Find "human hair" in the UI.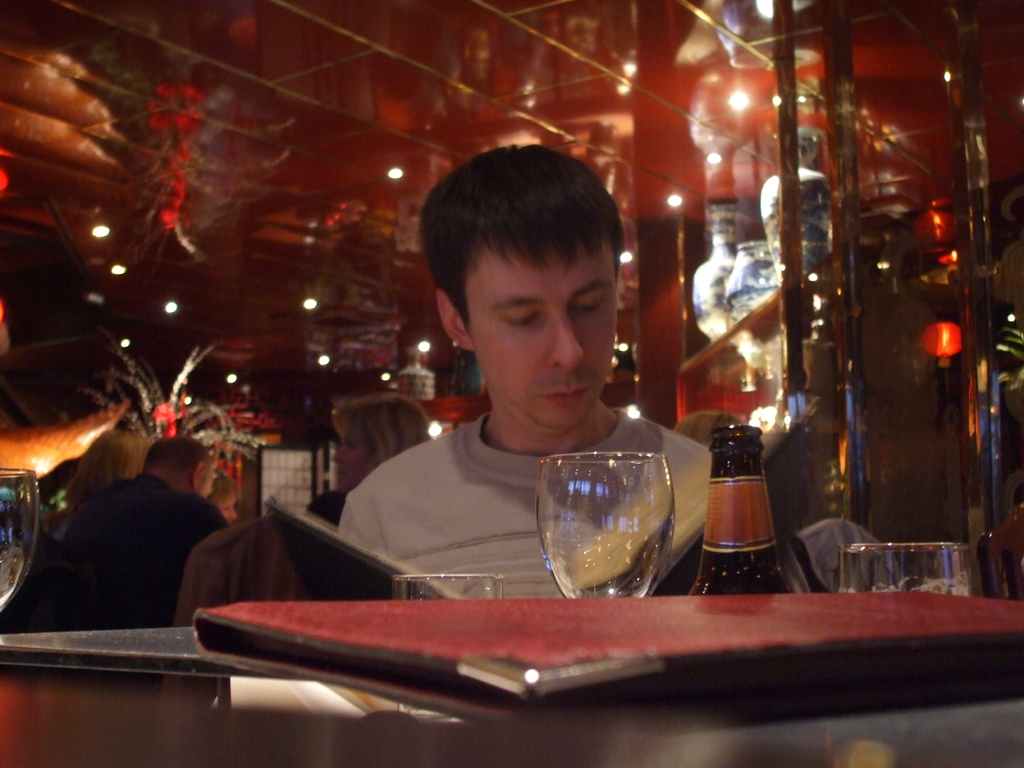
UI element at BBox(141, 436, 213, 482).
